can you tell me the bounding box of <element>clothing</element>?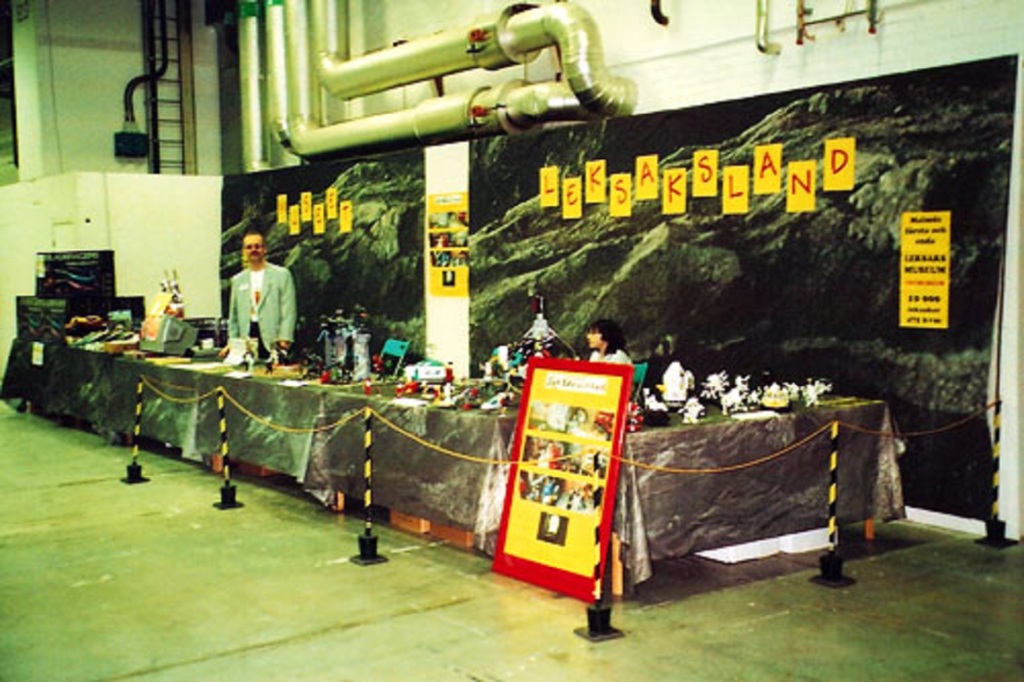
226, 262, 302, 361.
